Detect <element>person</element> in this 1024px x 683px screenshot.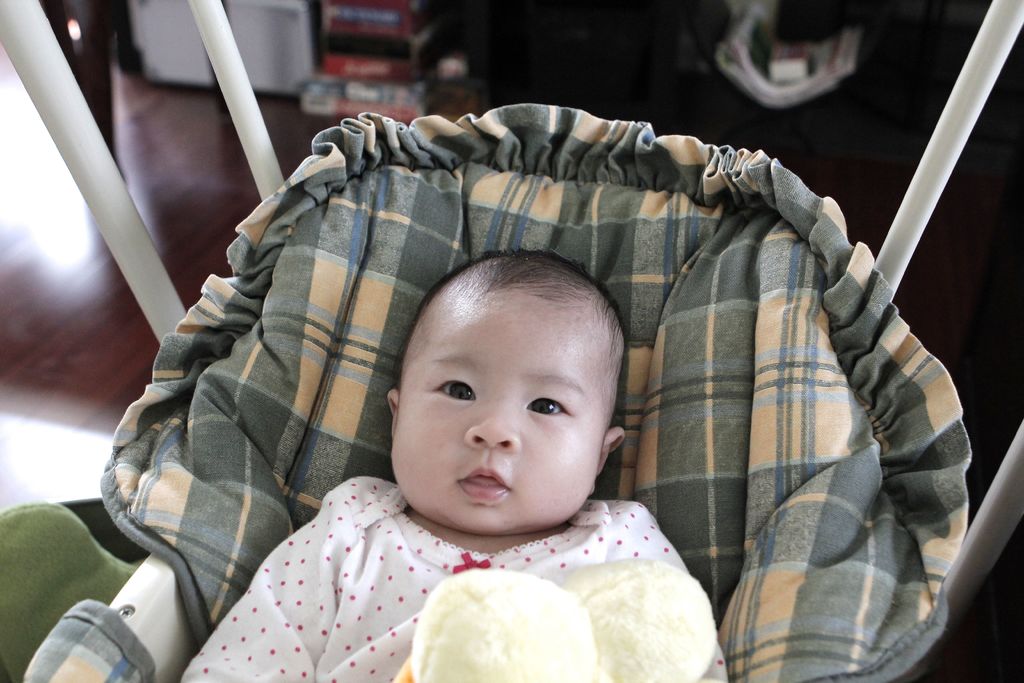
Detection: <box>182,247,732,682</box>.
